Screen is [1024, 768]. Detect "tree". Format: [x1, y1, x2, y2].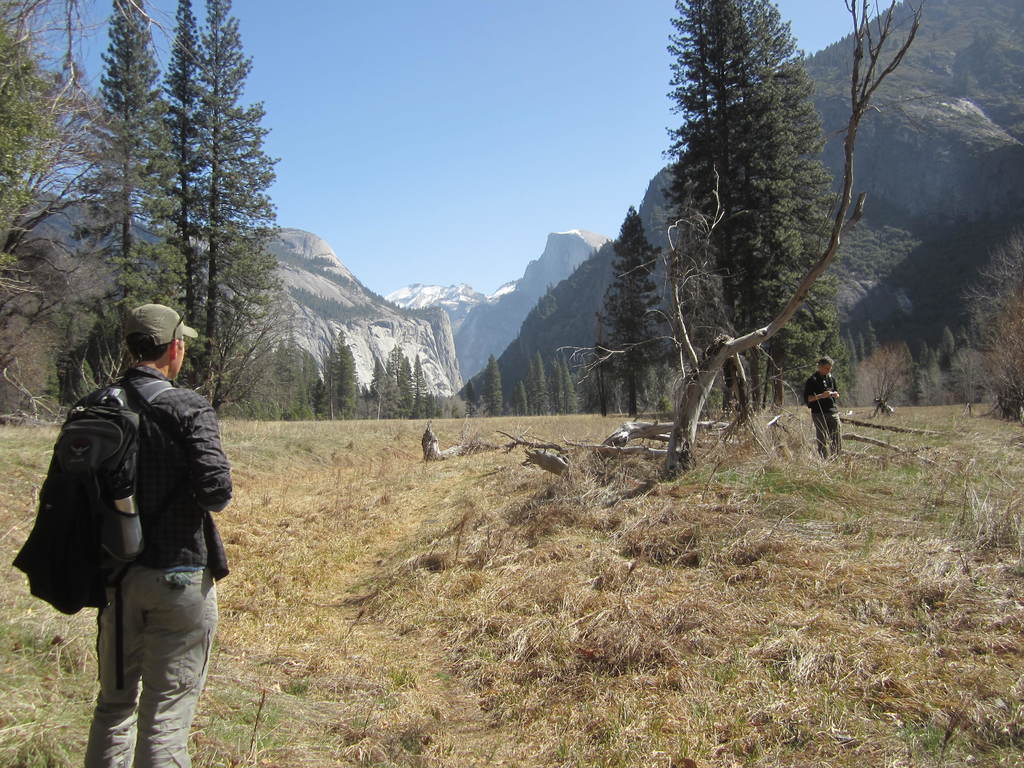
[0, 0, 80, 415].
